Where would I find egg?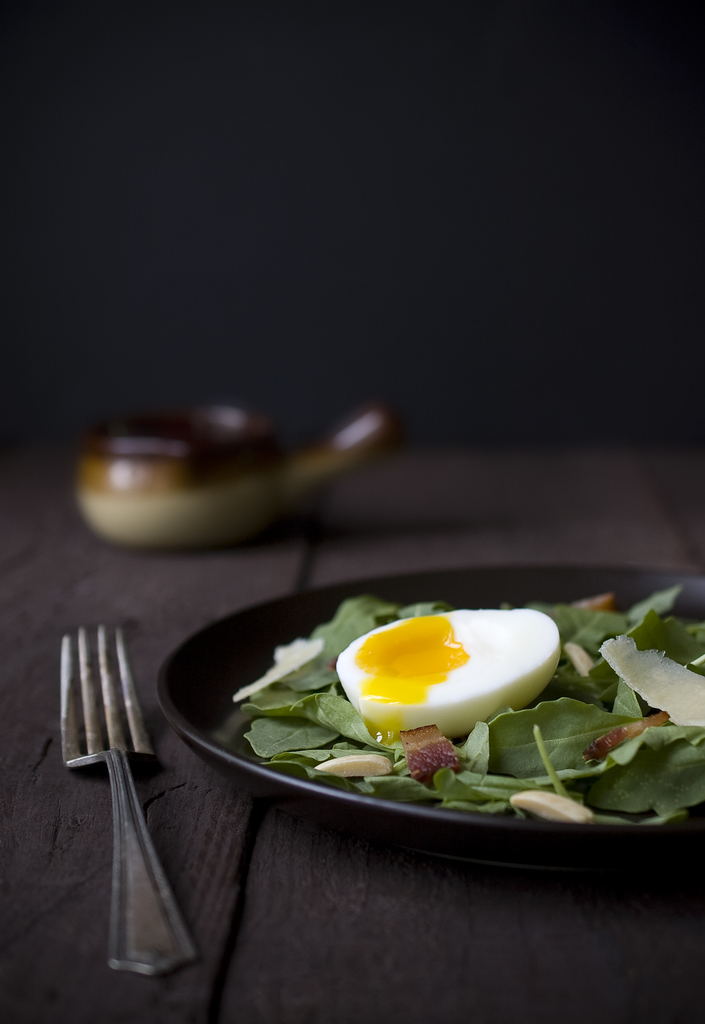
At 333,607,565,733.
